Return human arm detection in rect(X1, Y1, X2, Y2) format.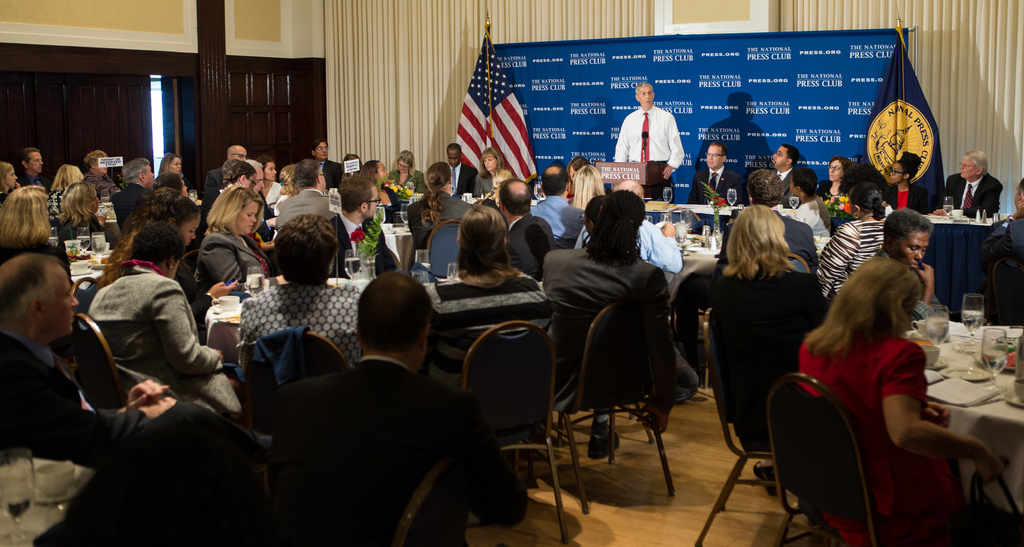
rect(904, 257, 939, 331).
